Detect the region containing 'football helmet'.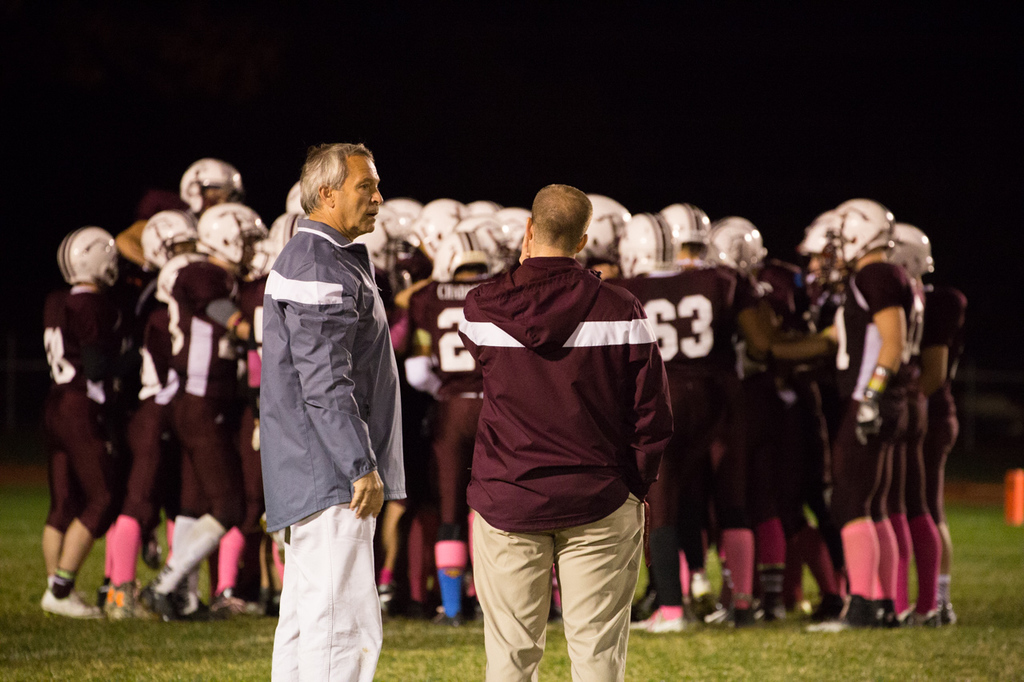
(left=171, top=156, right=234, bottom=203).
